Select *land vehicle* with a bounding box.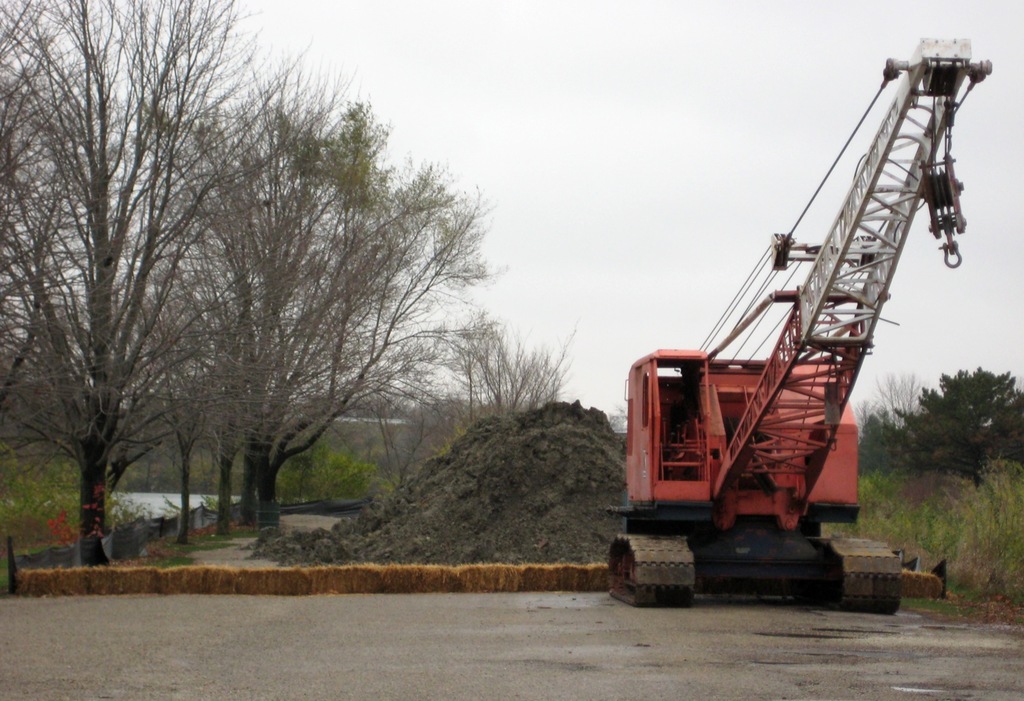
(599, 33, 998, 608).
